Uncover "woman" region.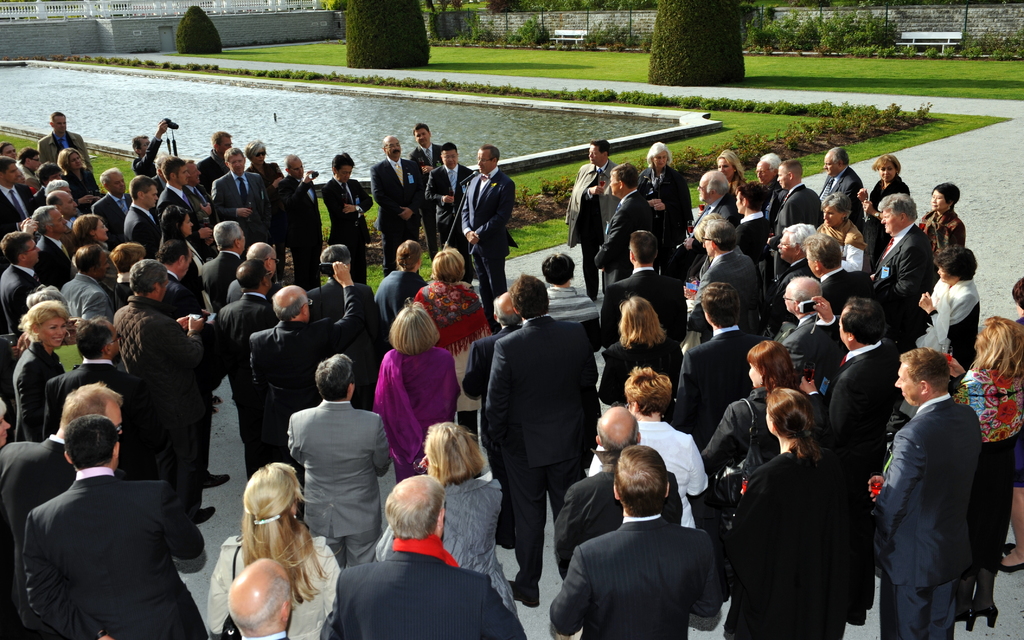
Uncovered: detection(582, 356, 710, 528).
